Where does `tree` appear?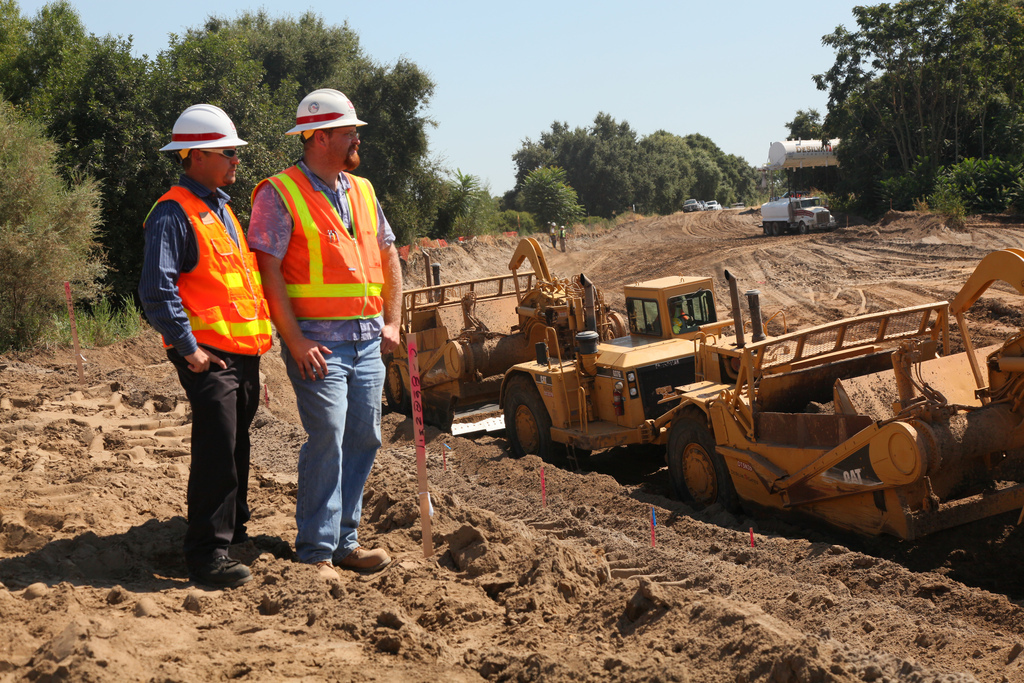
Appears at (left=683, top=128, right=750, bottom=199).
